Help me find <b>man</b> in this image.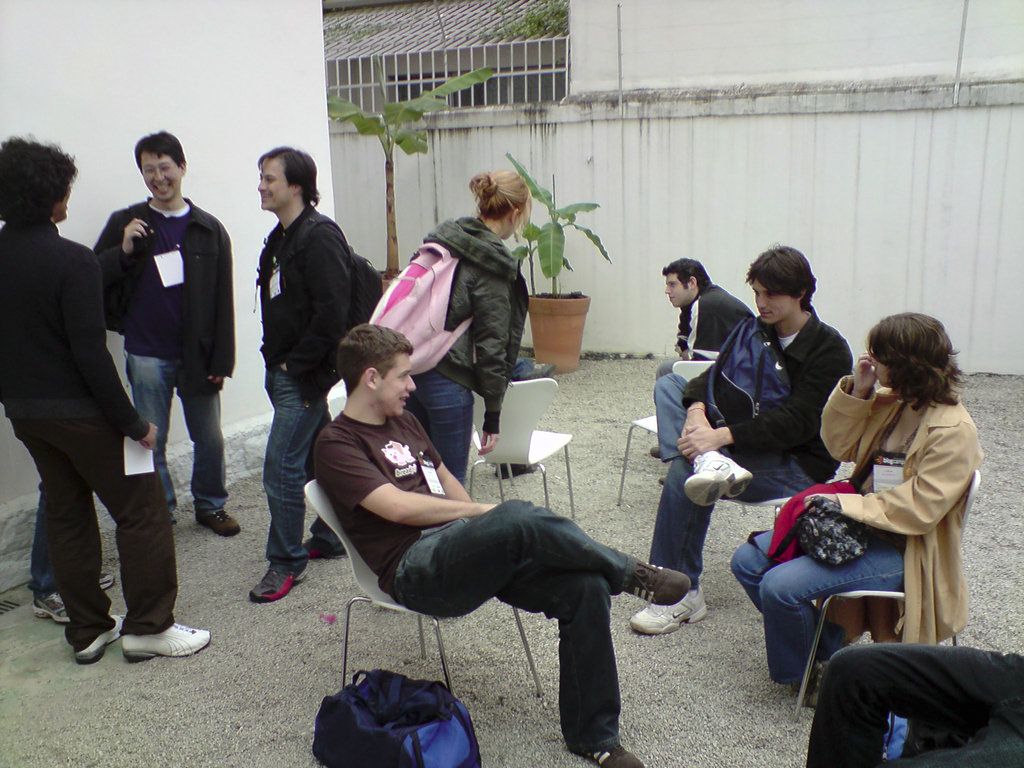
Found it: {"left": 12, "top": 137, "right": 171, "bottom": 662}.
